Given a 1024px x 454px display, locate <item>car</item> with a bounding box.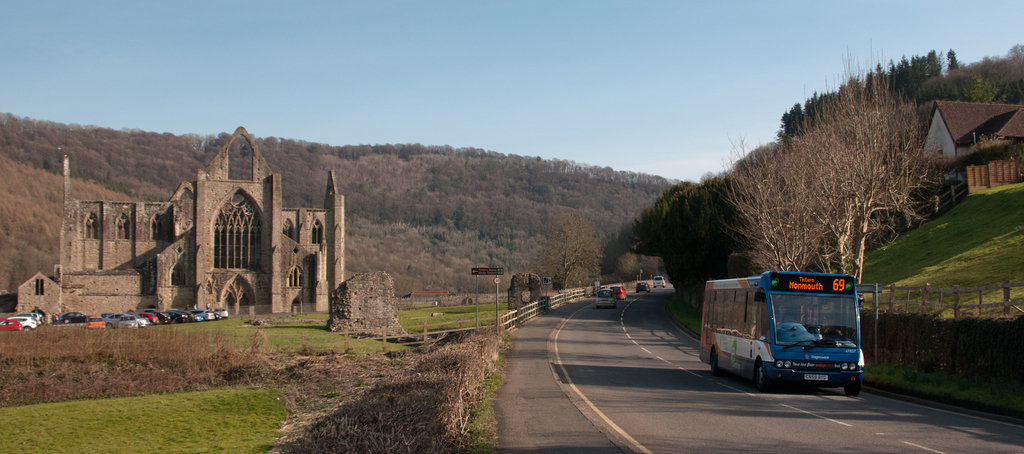
Located: left=610, top=289, right=623, bottom=296.
